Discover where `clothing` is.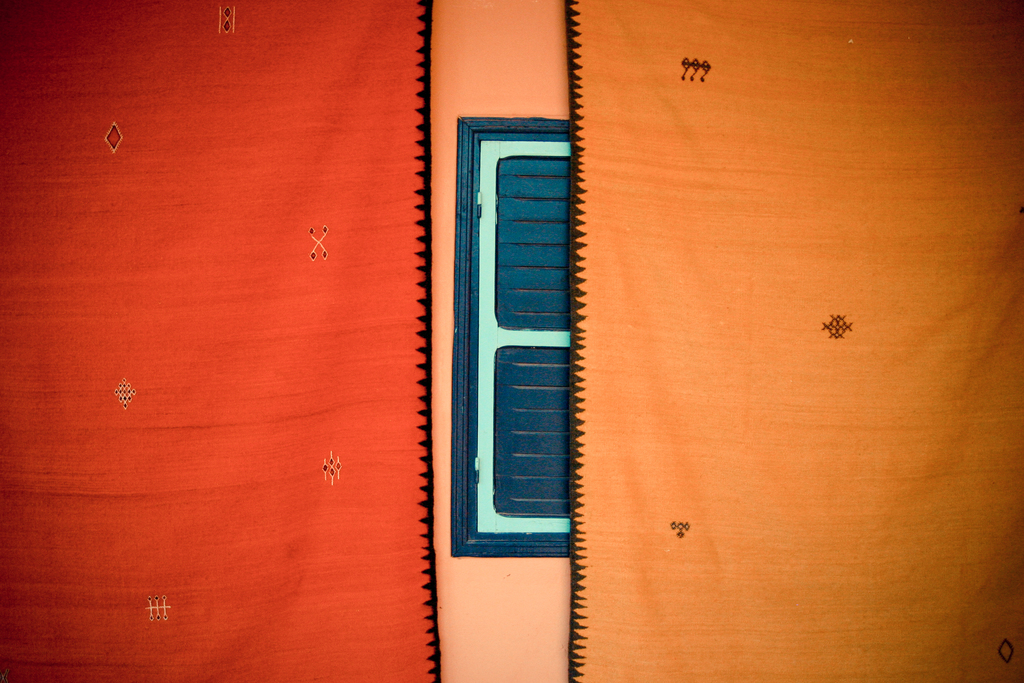
Discovered at Rect(568, 0, 1023, 682).
